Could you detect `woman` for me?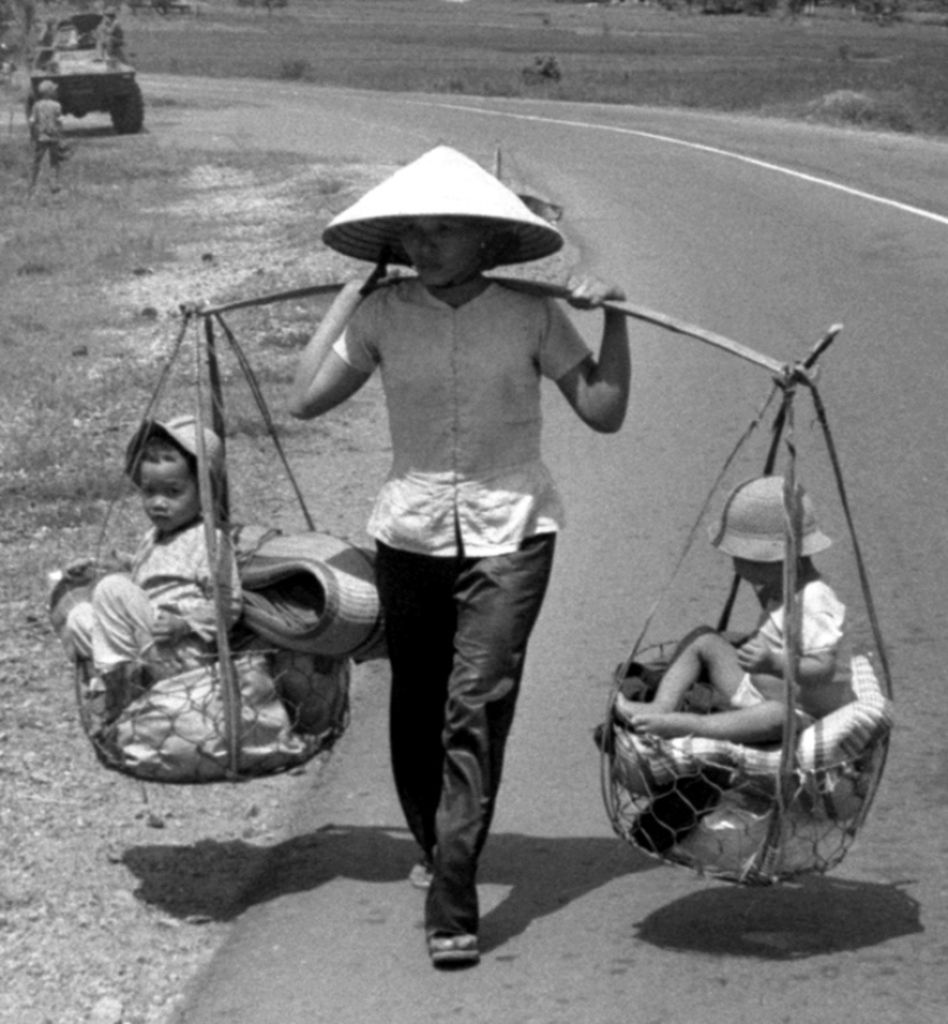
Detection result: (x1=254, y1=175, x2=673, y2=941).
